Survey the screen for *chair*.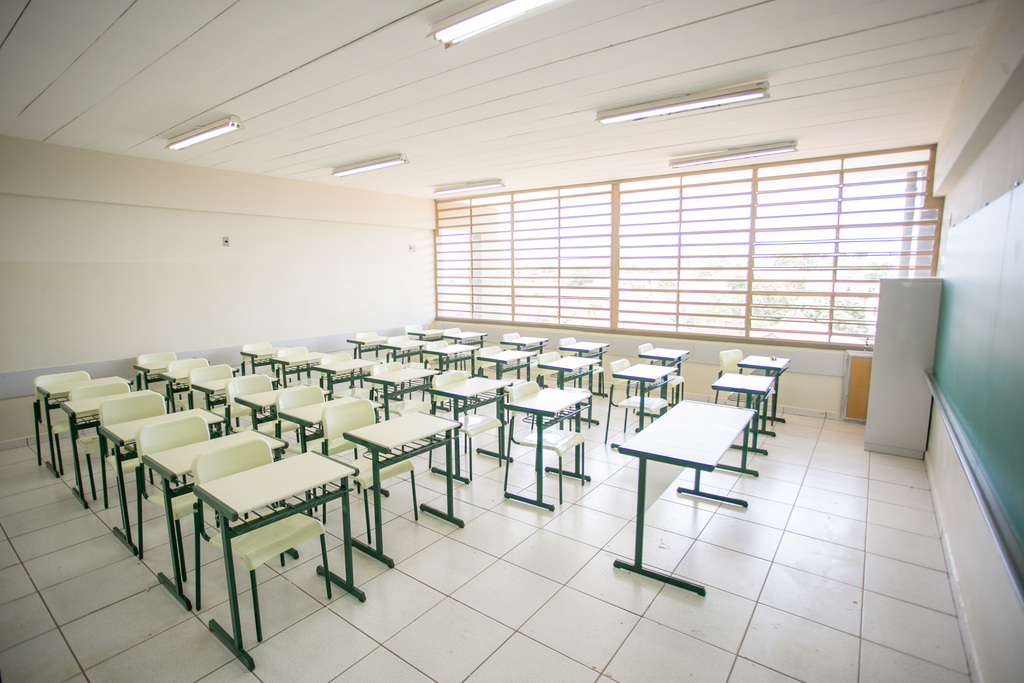
Survey found: x1=368 y1=357 x2=430 y2=452.
